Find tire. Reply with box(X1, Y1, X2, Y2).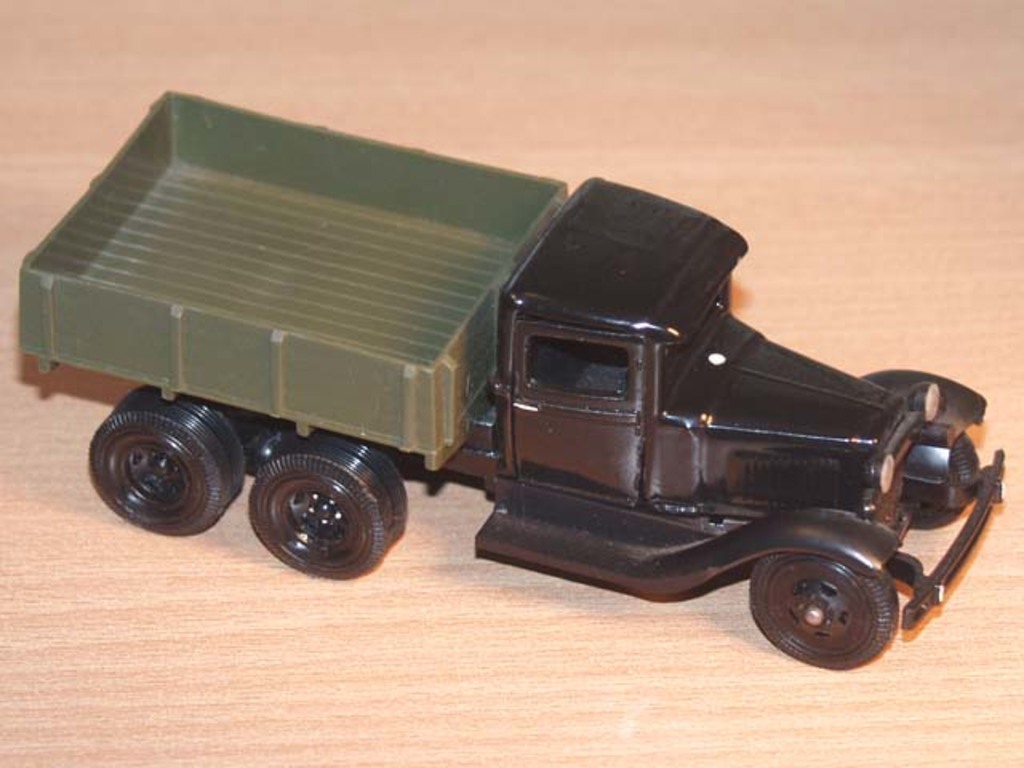
box(248, 424, 402, 578).
